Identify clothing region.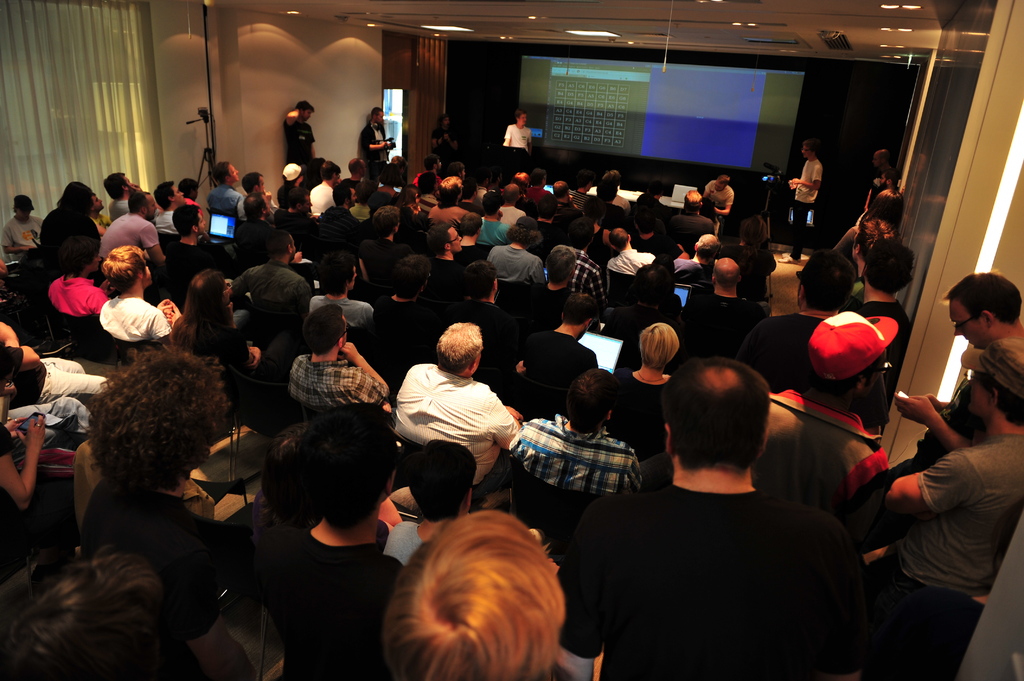
Region: [8, 358, 109, 403].
